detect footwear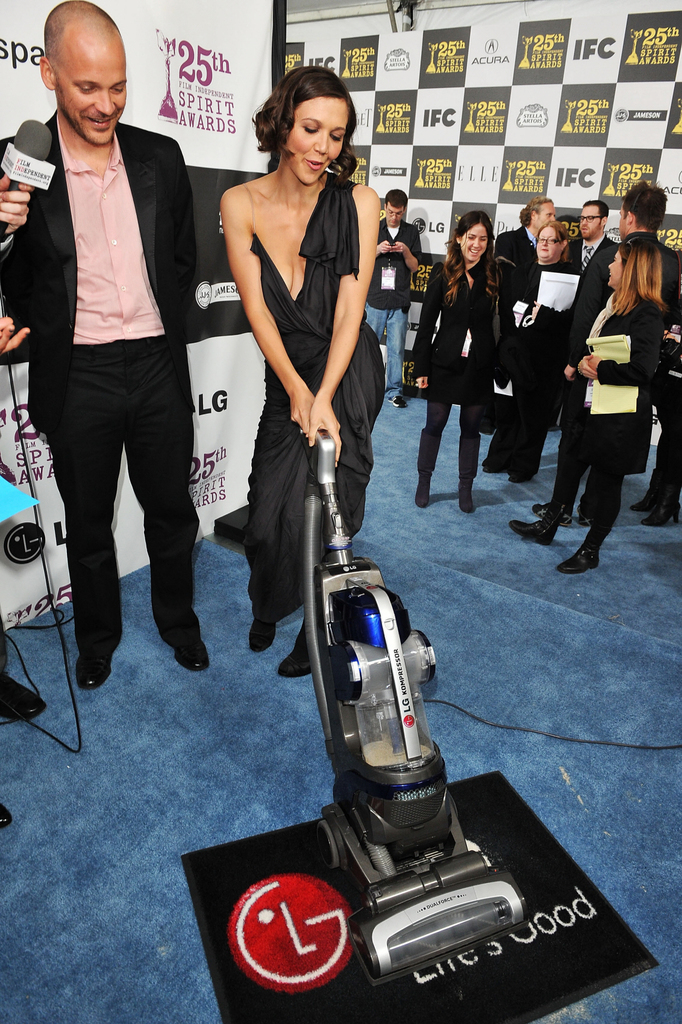
region(163, 634, 213, 669)
